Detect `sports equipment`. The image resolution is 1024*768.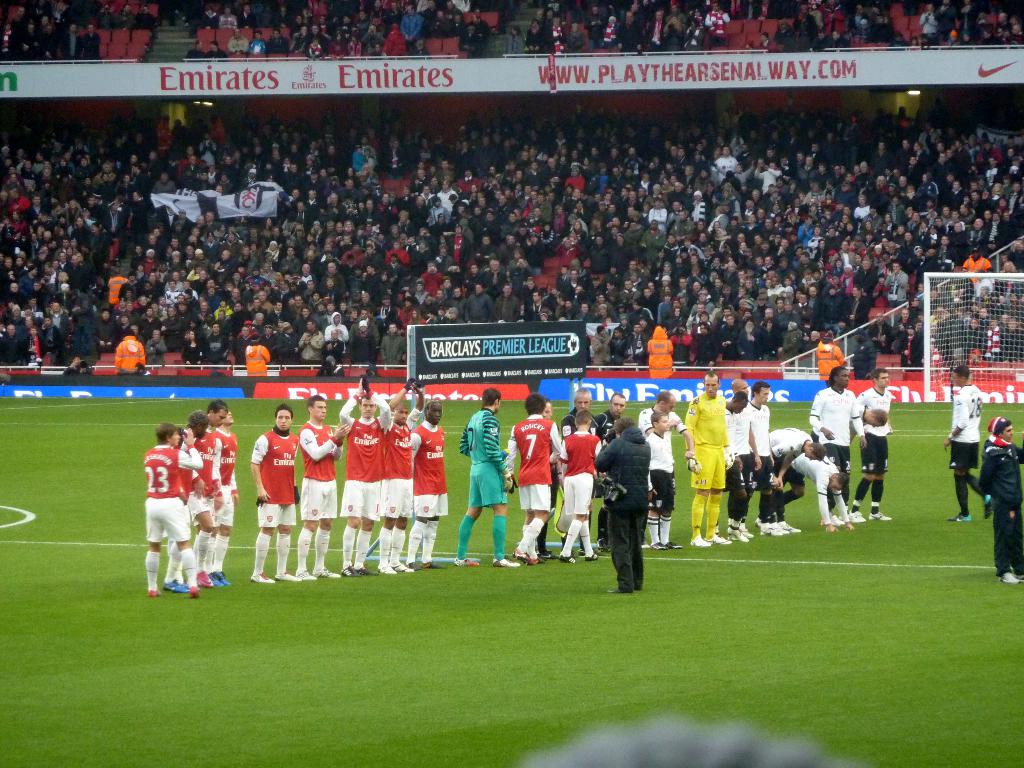
left=392, top=563, right=415, bottom=573.
